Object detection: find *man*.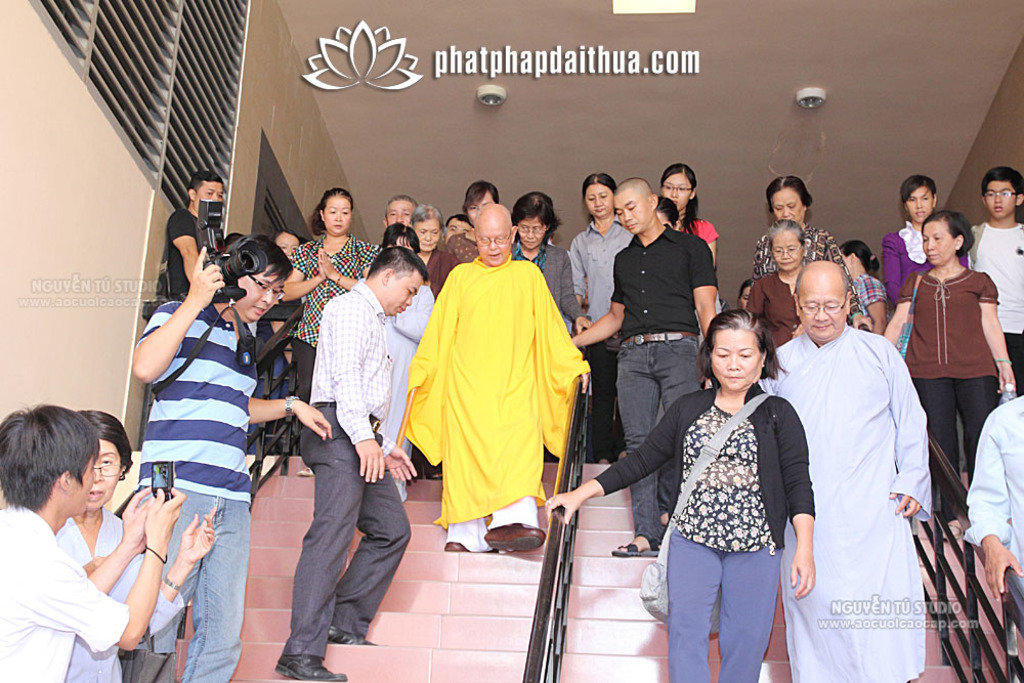
l=156, t=171, r=224, b=303.
